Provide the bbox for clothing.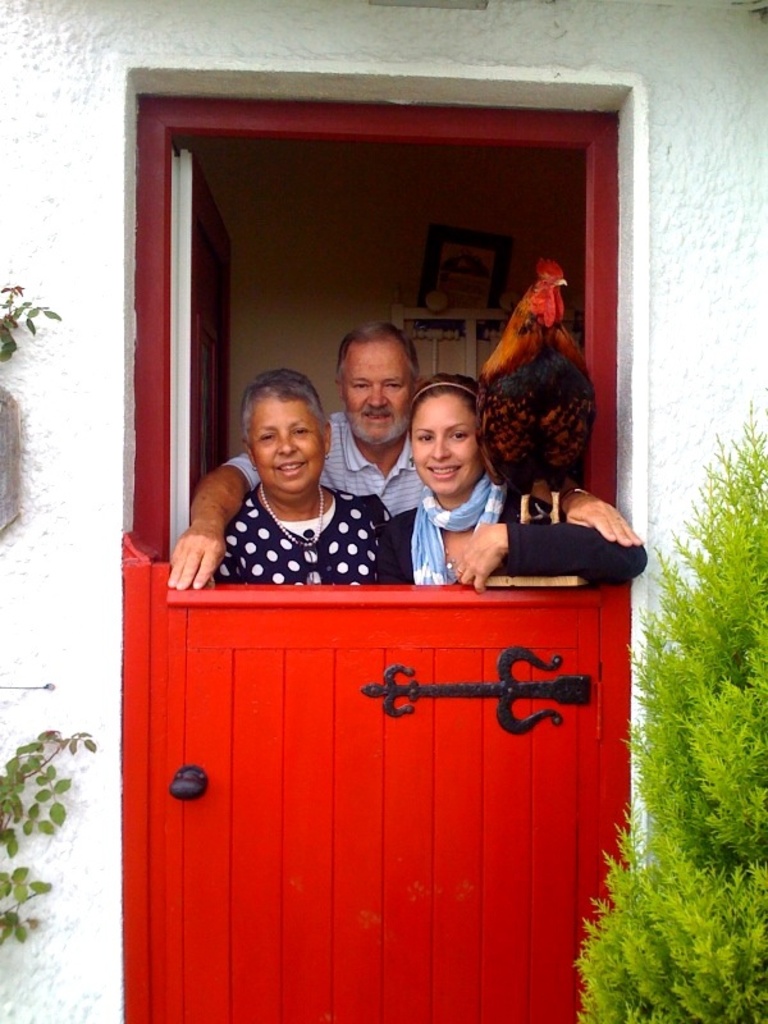
detection(180, 472, 404, 585).
